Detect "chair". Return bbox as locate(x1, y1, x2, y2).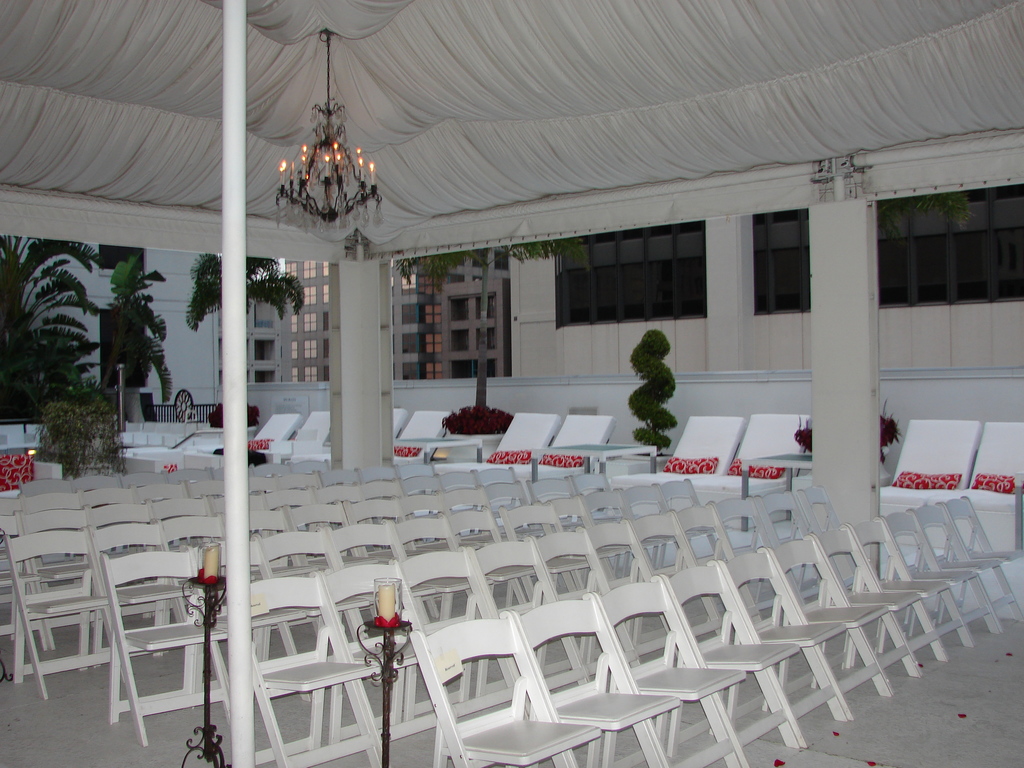
locate(809, 526, 944, 671).
